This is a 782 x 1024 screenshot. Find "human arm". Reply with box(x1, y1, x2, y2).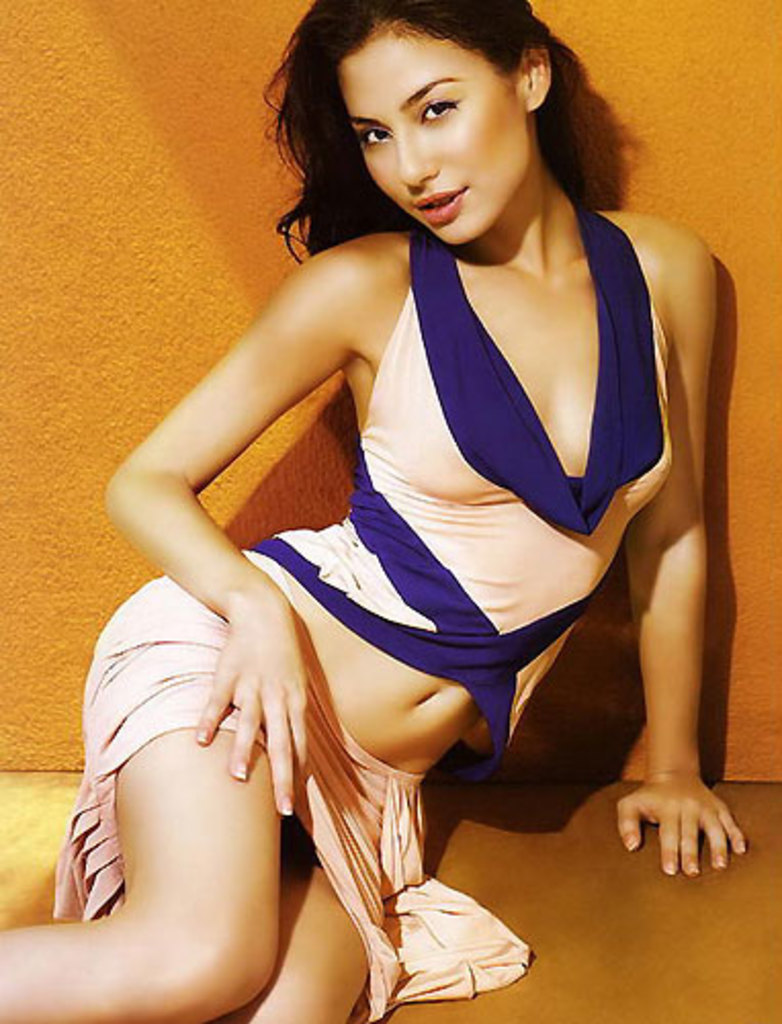
box(115, 256, 362, 807).
